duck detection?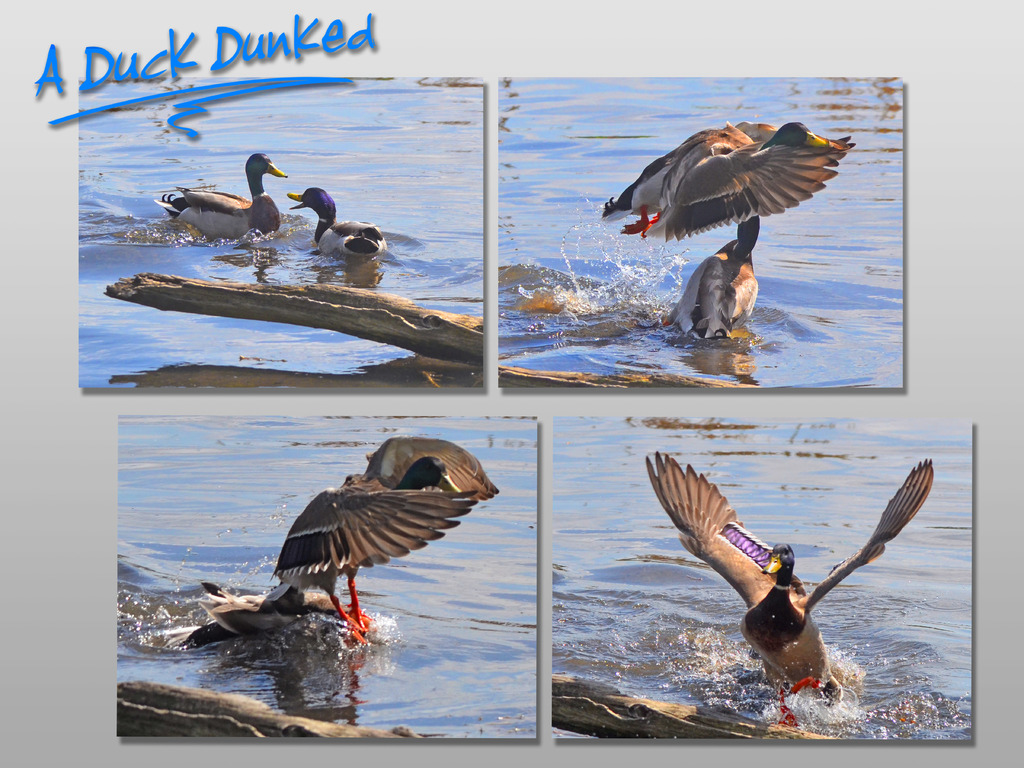
(x1=285, y1=179, x2=390, y2=260)
